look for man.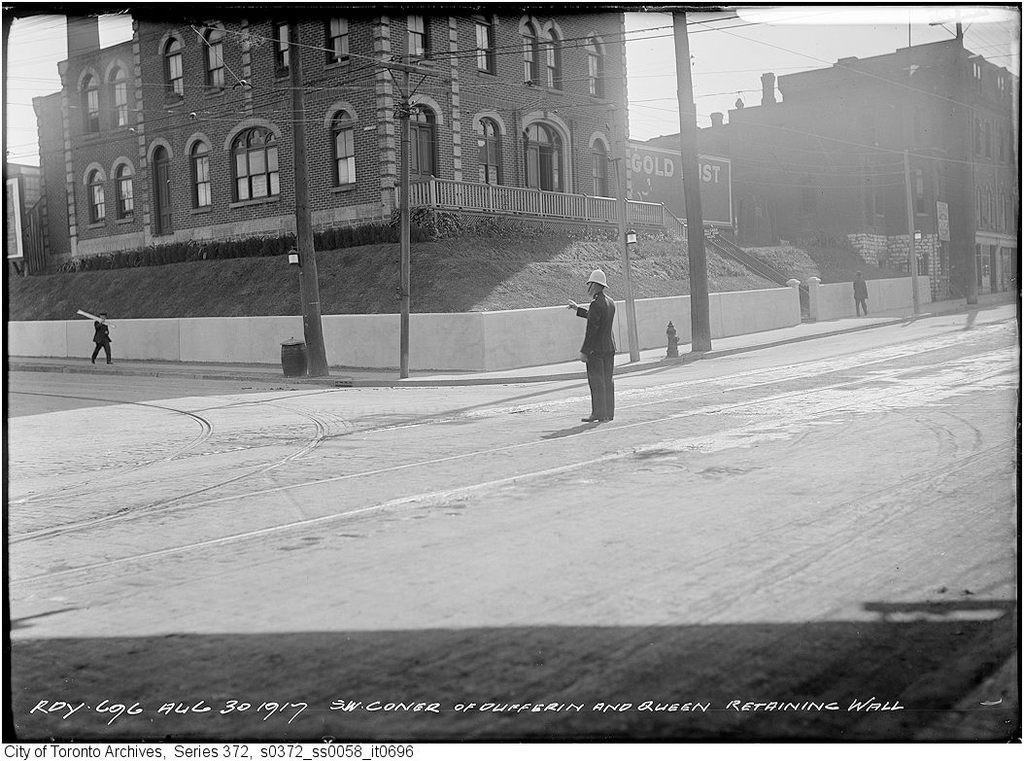
Found: (x1=568, y1=268, x2=616, y2=420).
